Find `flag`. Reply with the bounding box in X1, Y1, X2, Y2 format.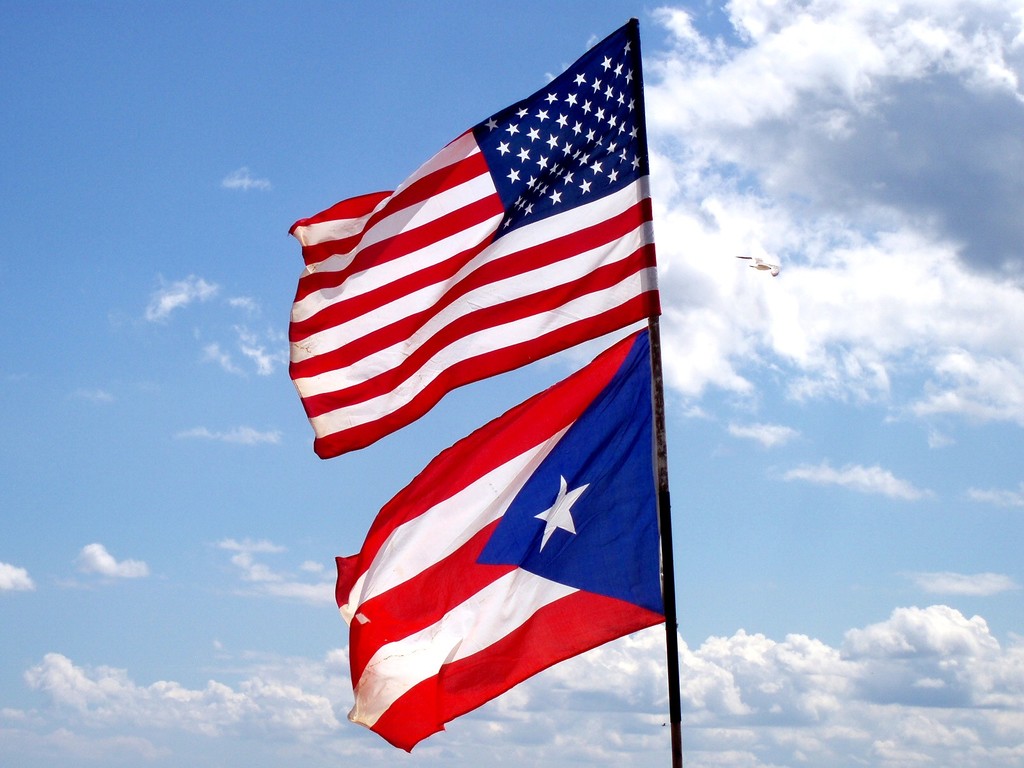
285, 10, 691, 736.
